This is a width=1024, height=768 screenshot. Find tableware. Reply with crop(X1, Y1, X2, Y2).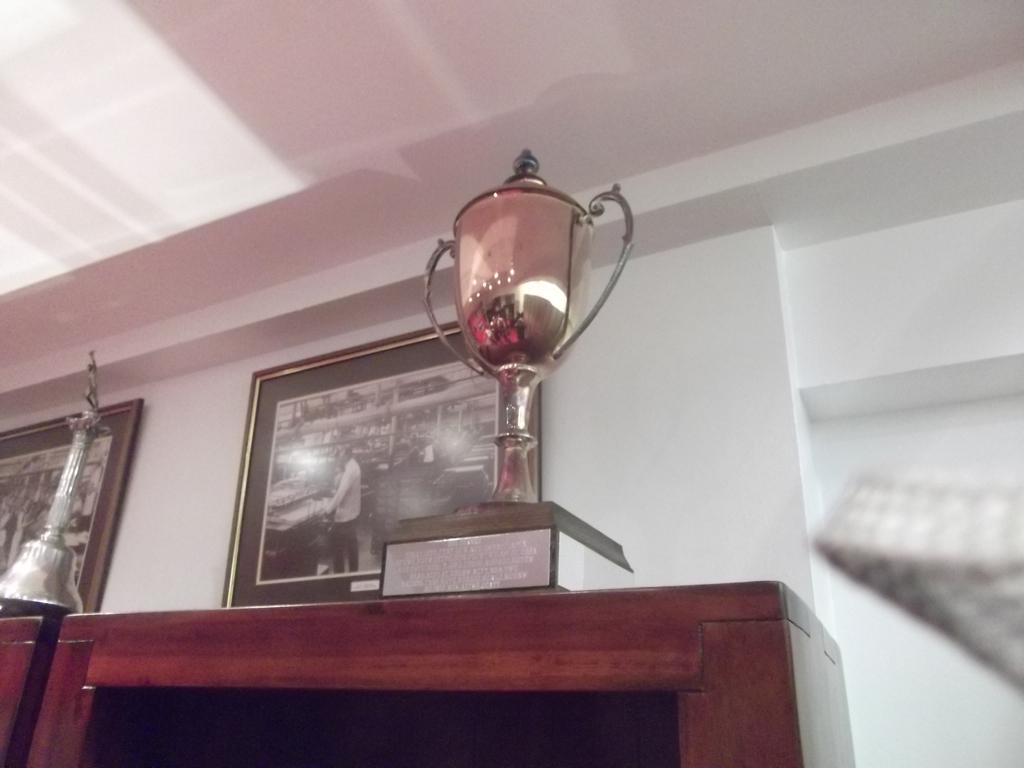
crop(375, 141, 662, 599).
